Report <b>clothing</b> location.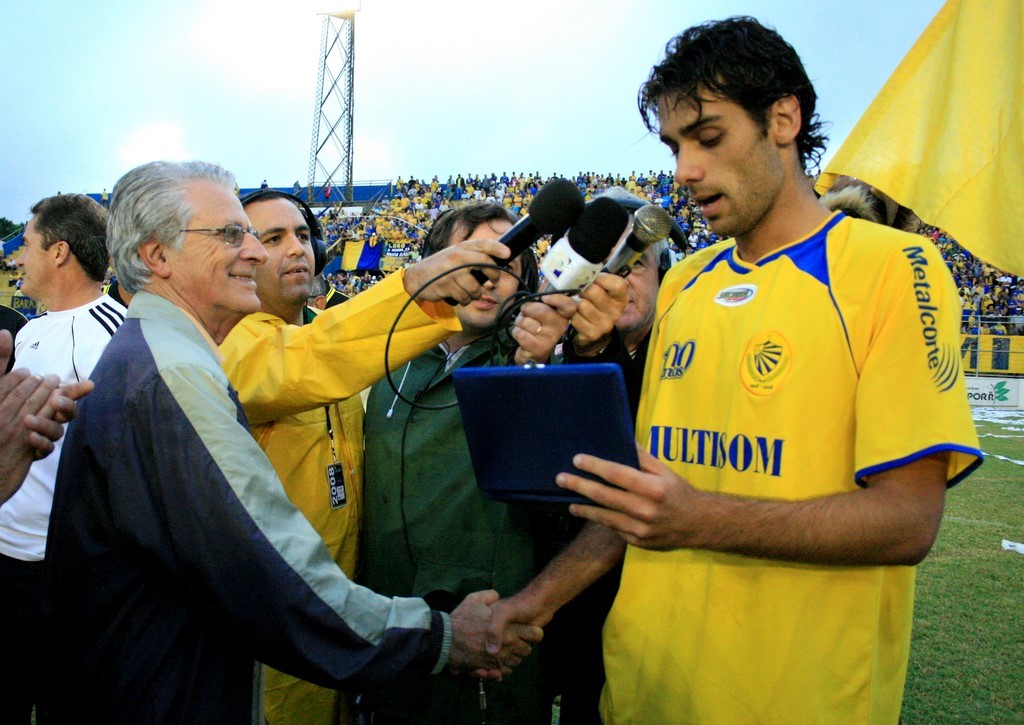
Report: {"left": 598, "top": 205, "right": 964, "bottom": 717}.
